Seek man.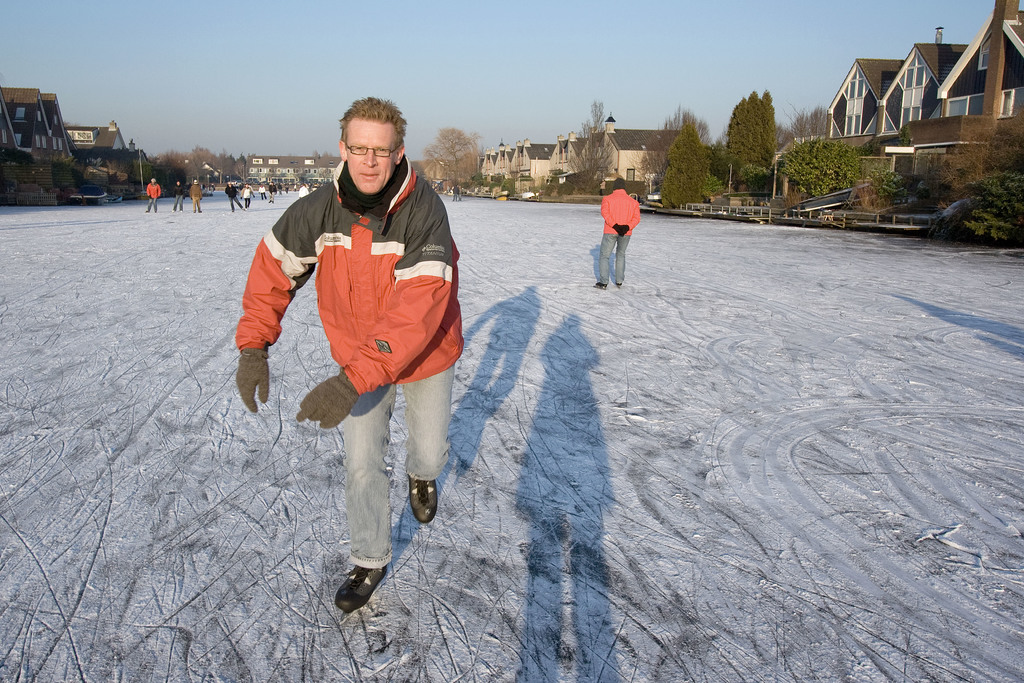
223, 181, 244, 211.
